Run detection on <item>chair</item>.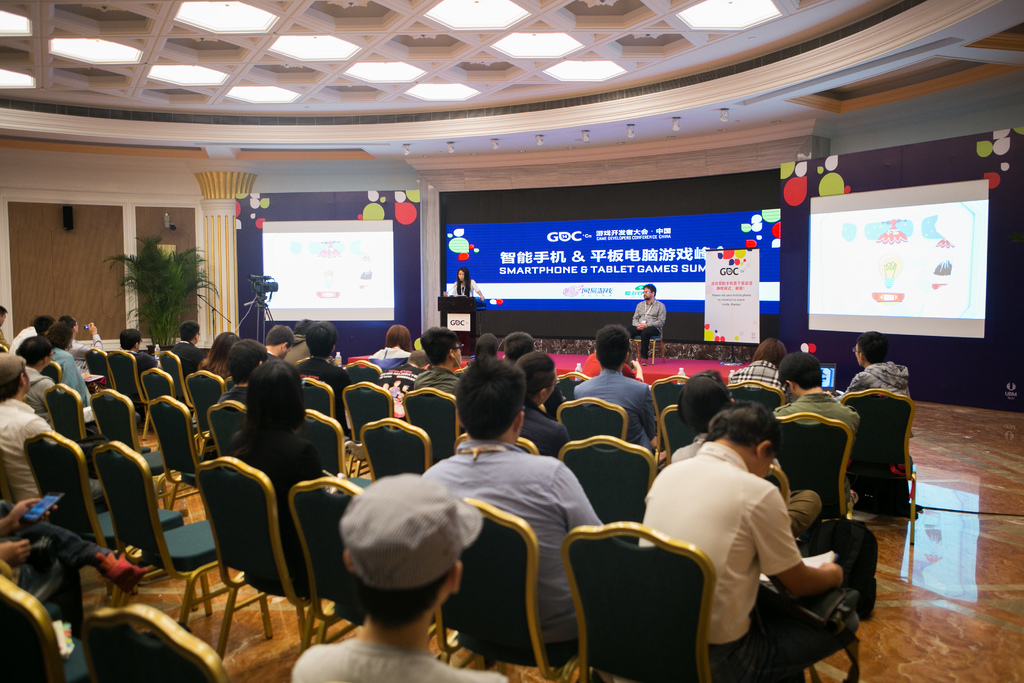
Result: locate(845, 385, 913, 554).
